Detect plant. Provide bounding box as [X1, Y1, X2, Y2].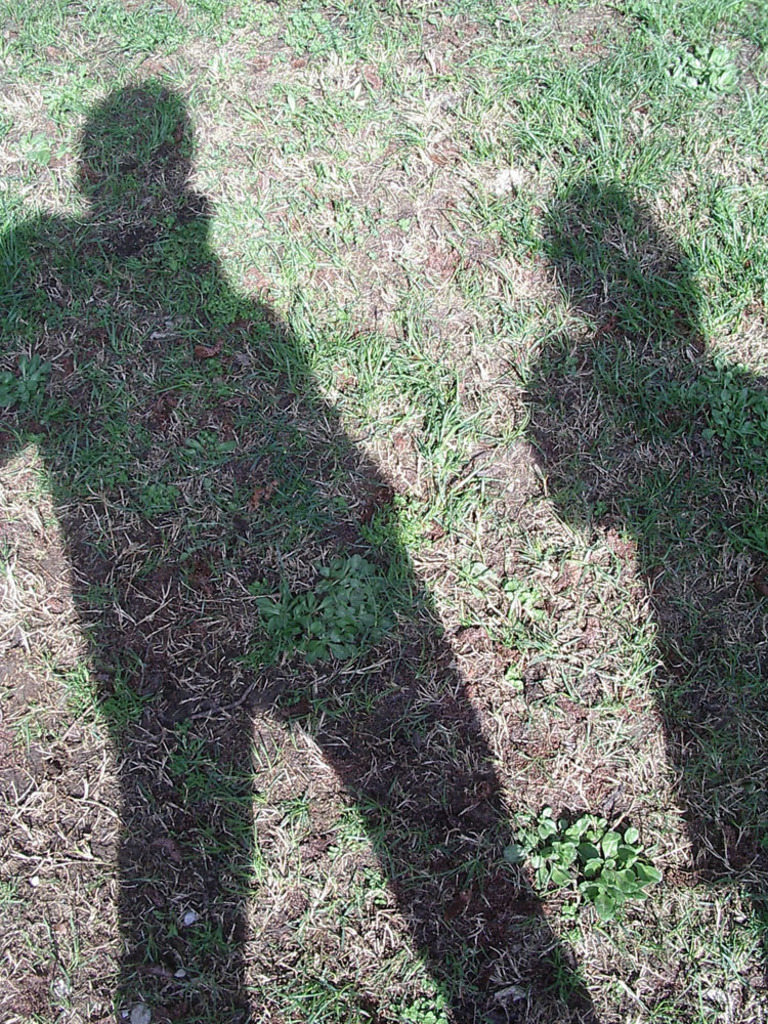
[471, 574, 544, 650].
